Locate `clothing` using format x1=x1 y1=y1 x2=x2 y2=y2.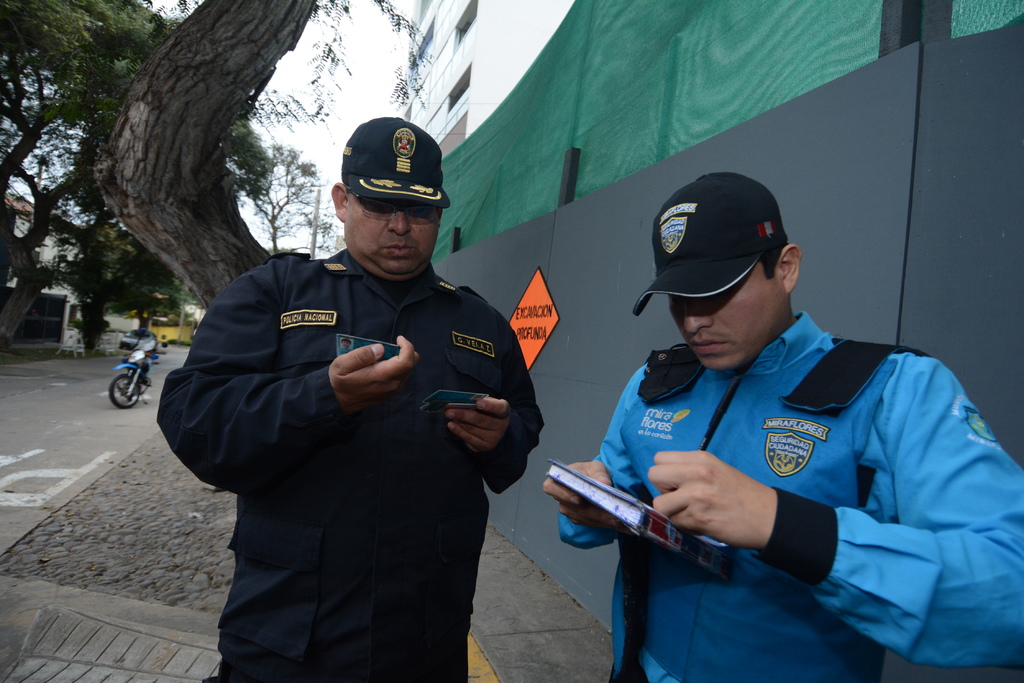
x1=559 y1=287 x2=1000 y2=661.
